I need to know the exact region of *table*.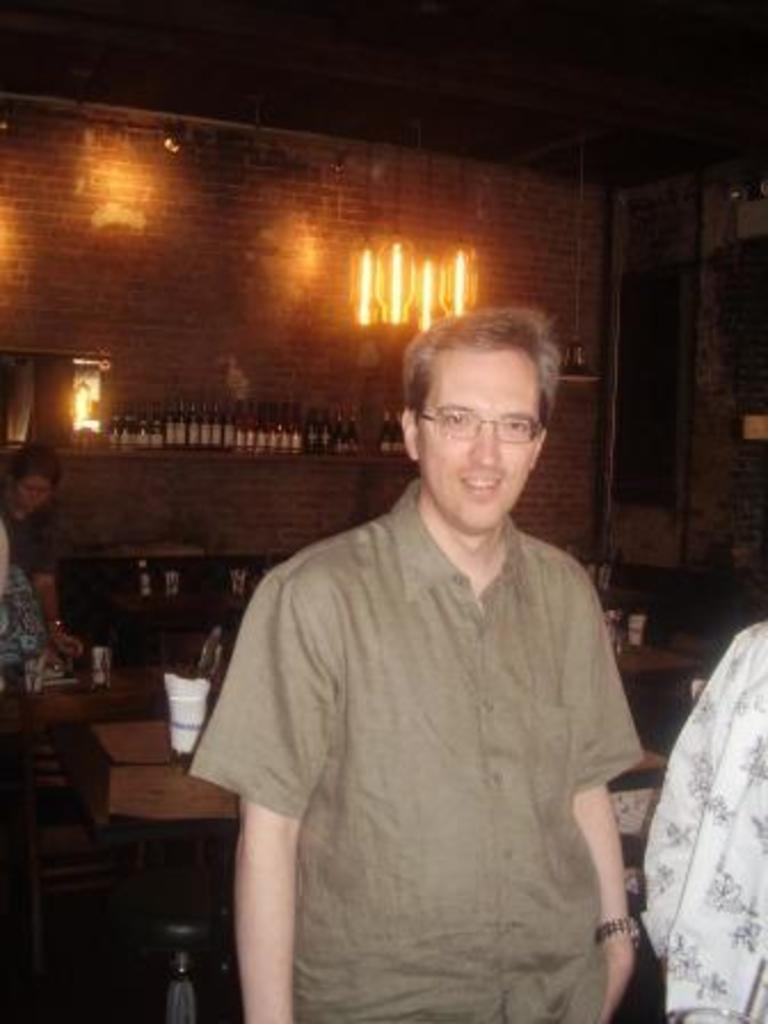
Region: (left=103, top=699, right=245, bottom=1015).
